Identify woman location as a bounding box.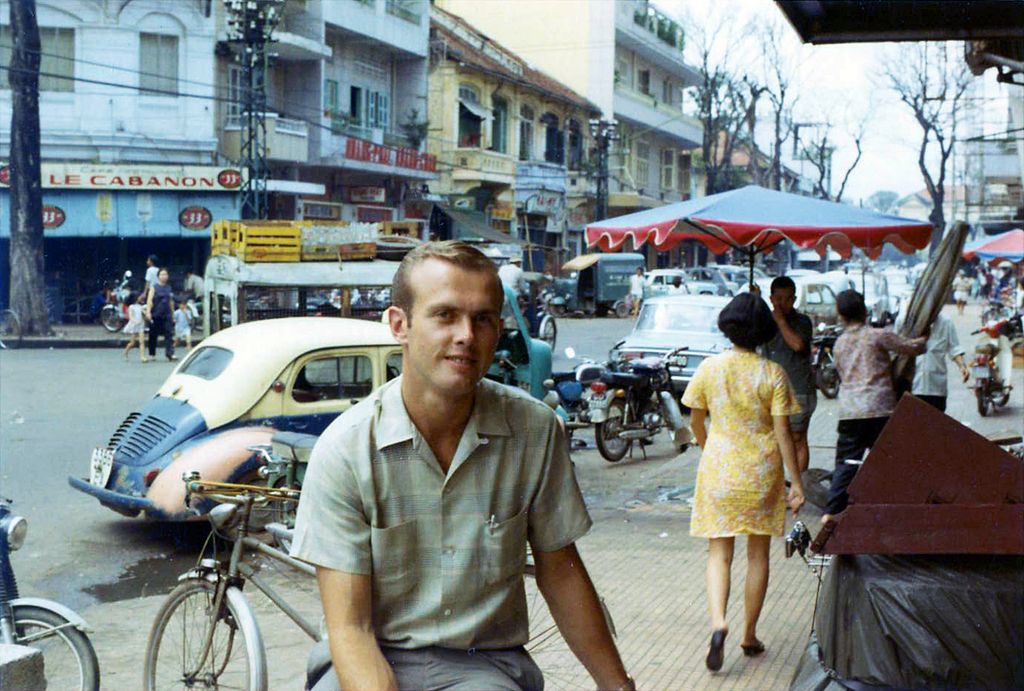
(left=142, top=265, right=180, bottom=367).
